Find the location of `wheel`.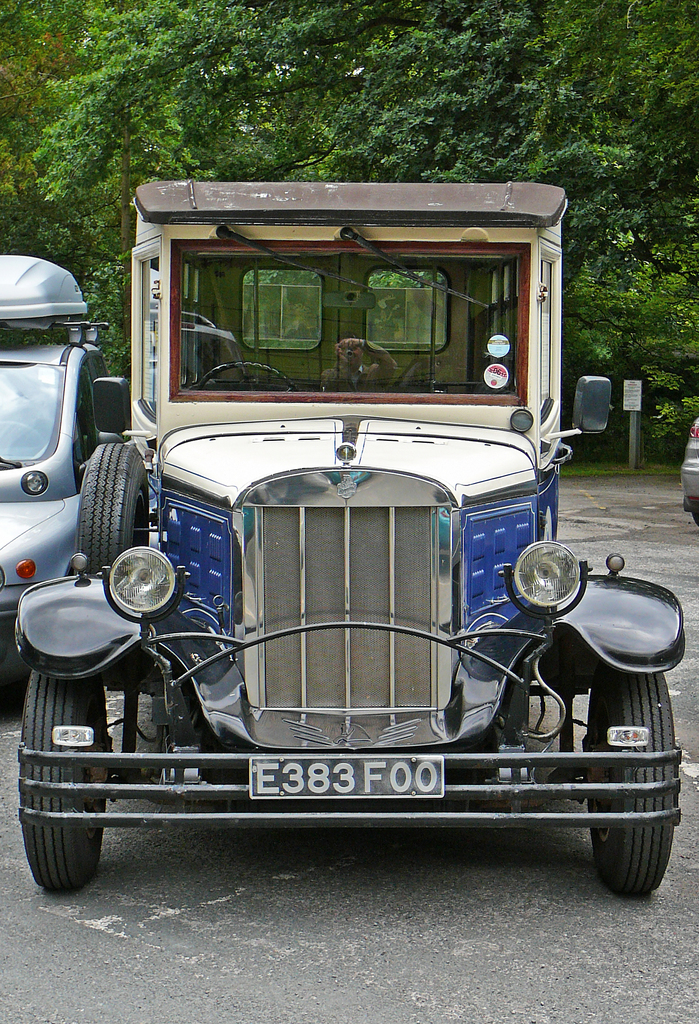
Location: {"x1": 585, "y1": 662, "x2": 680, "y2": 894}.
